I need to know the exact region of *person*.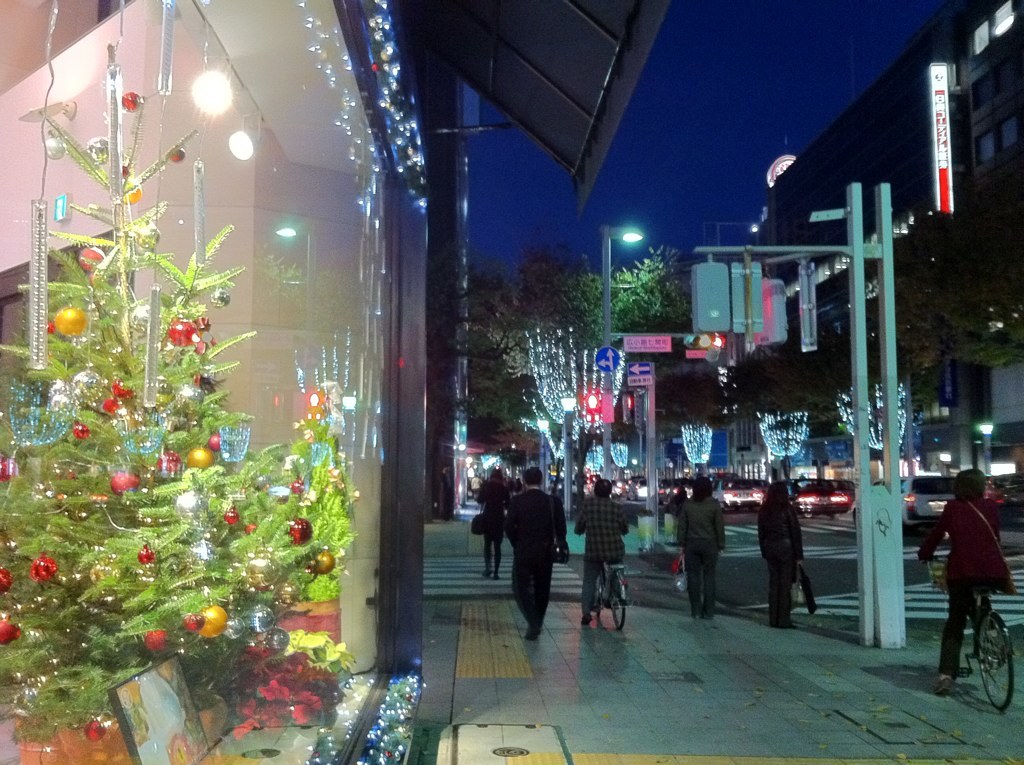
Region: (509,464,567,641).
